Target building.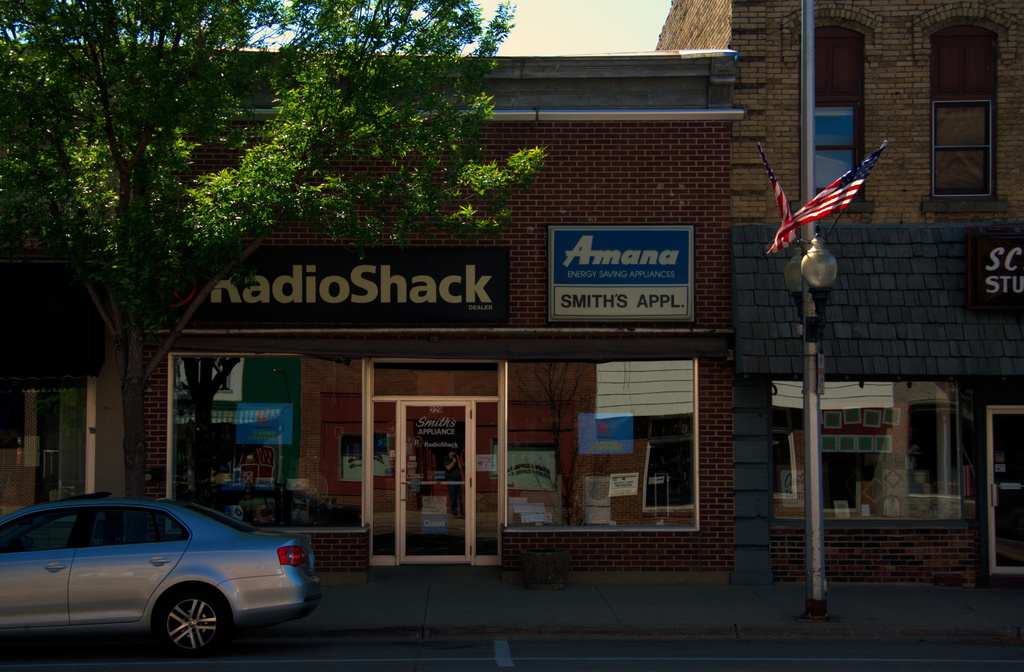
Target region: <region>0, 228, 131, 516</region>.
